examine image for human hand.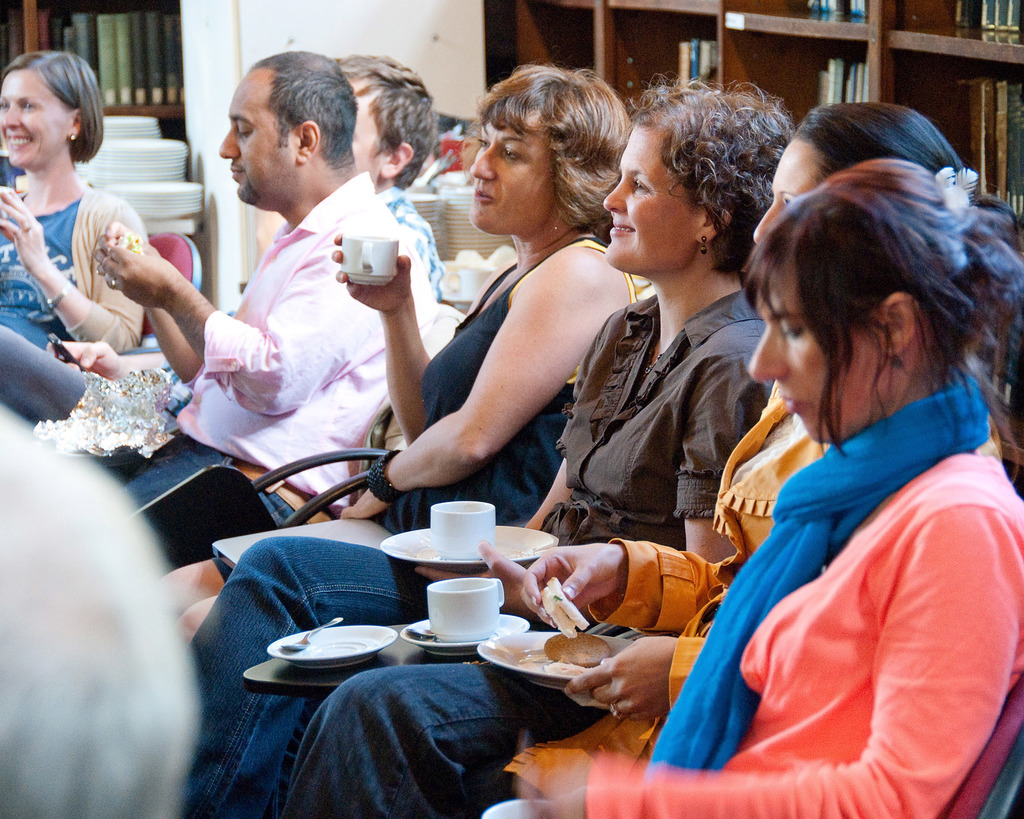
Examination result: BBox(47, 339, 120, 381).
